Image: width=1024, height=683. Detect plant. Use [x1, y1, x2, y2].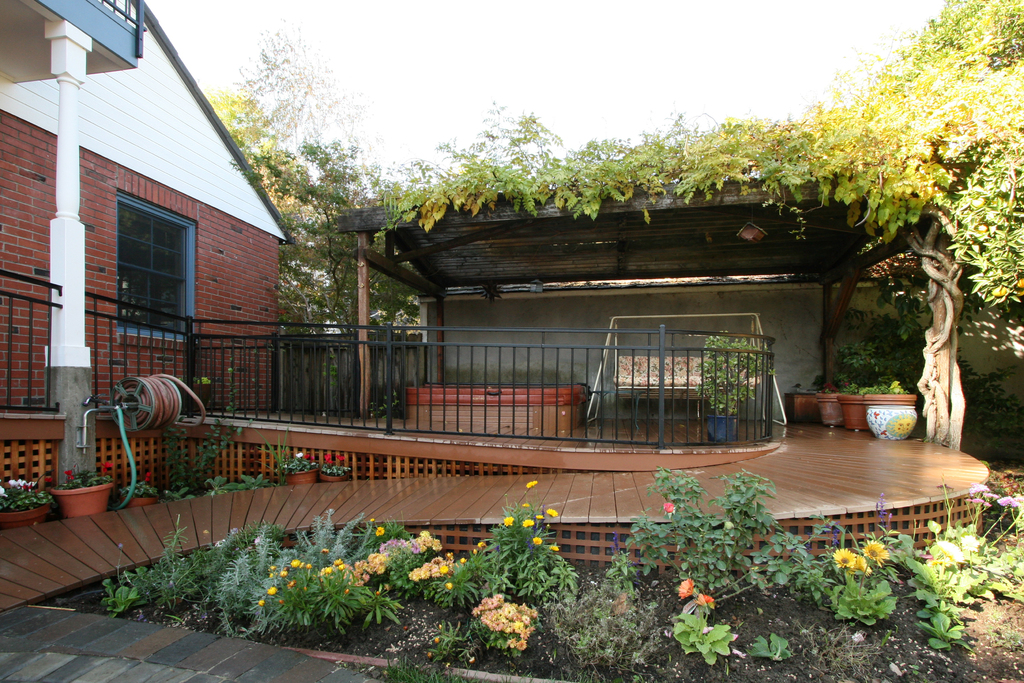
[161, 486, 200, 503].
